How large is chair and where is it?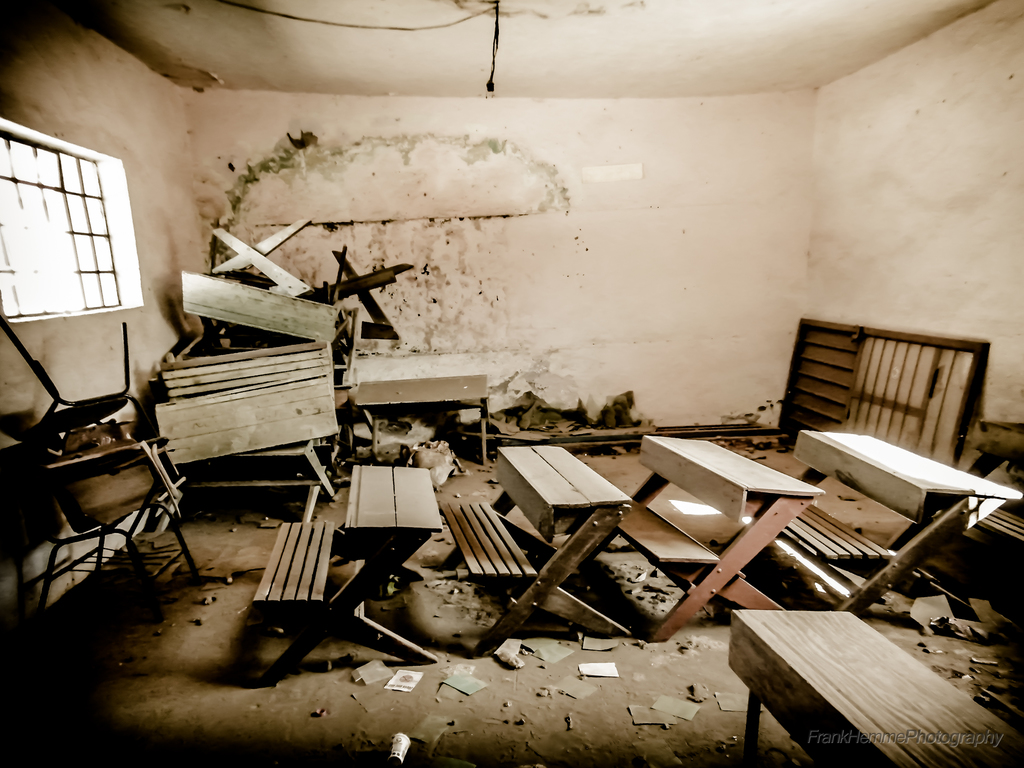
Bounding box: x1=0 y1=315 x2=164 y2=538.
